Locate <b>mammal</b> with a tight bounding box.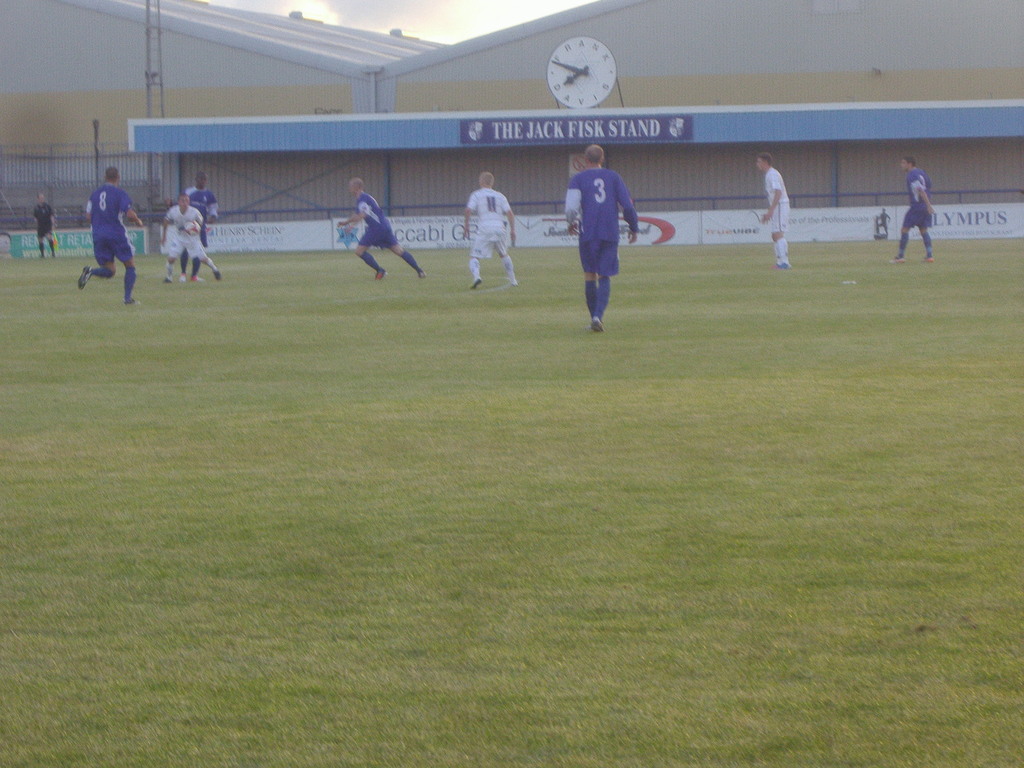
[x1=460, y1=172, x2=515, y2=289].
